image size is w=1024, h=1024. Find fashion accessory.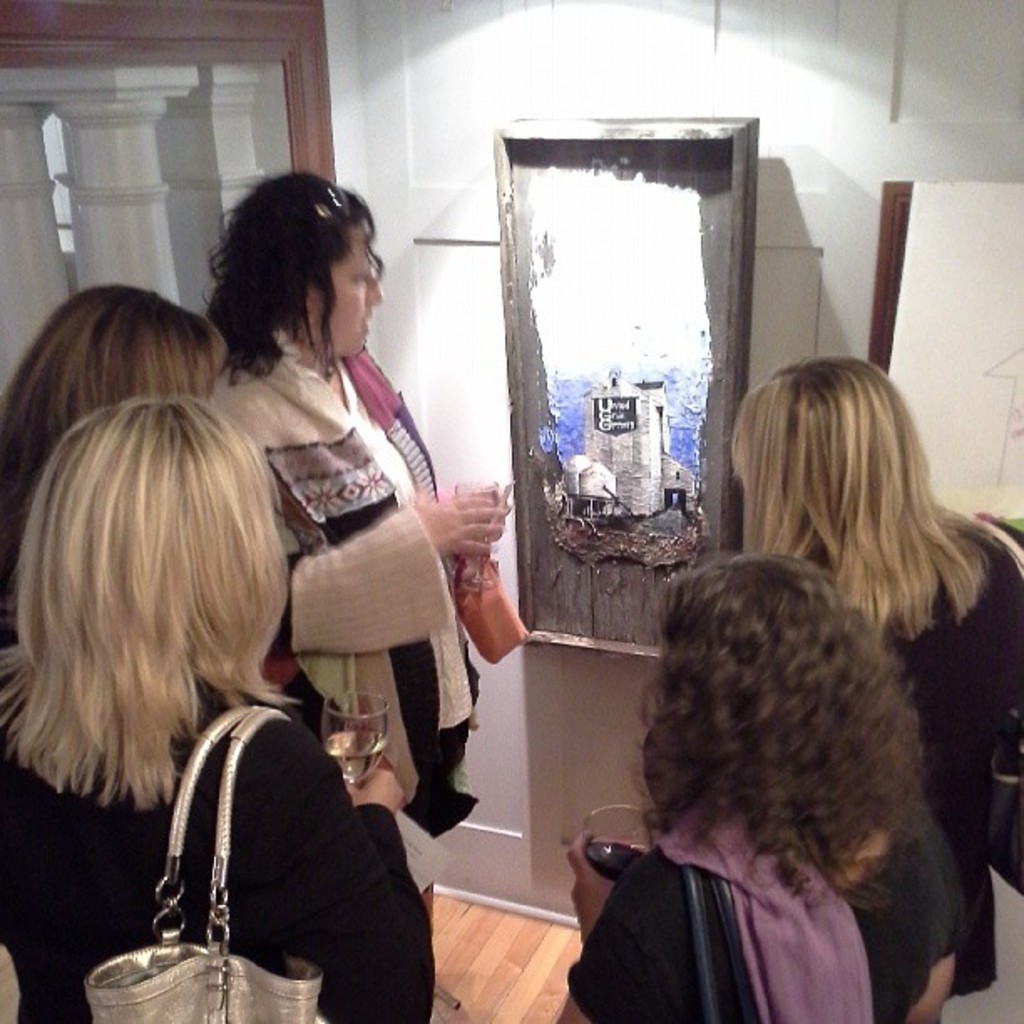
(left=74, top=696, right=328, bottom=1022).
